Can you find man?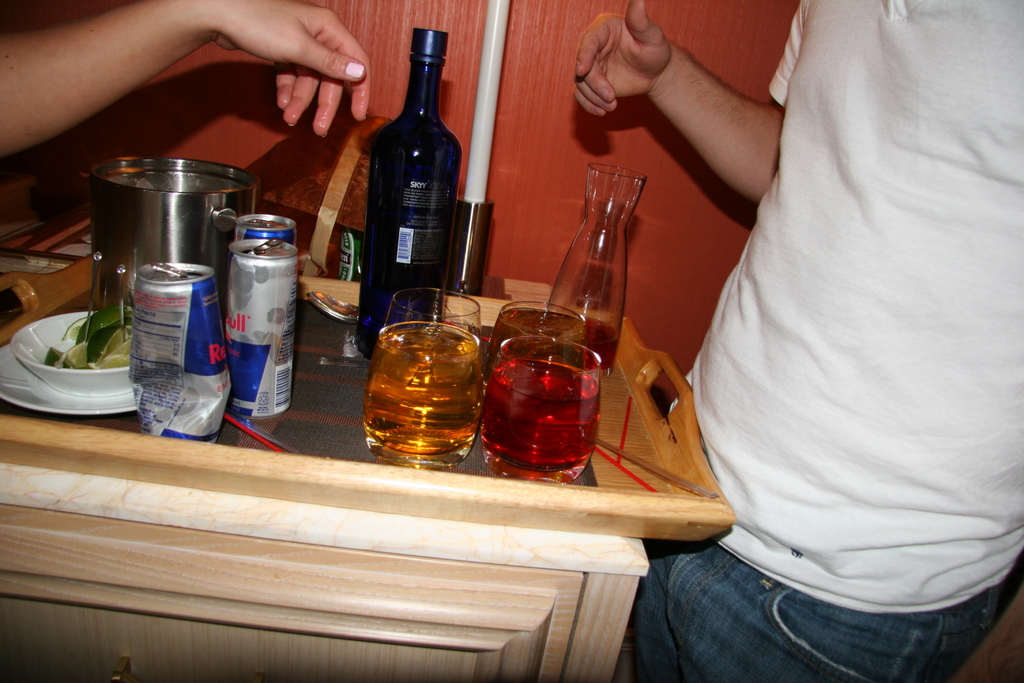
Yes, bounding box: x1=586 y1=0 x2=1023 y2=664.
